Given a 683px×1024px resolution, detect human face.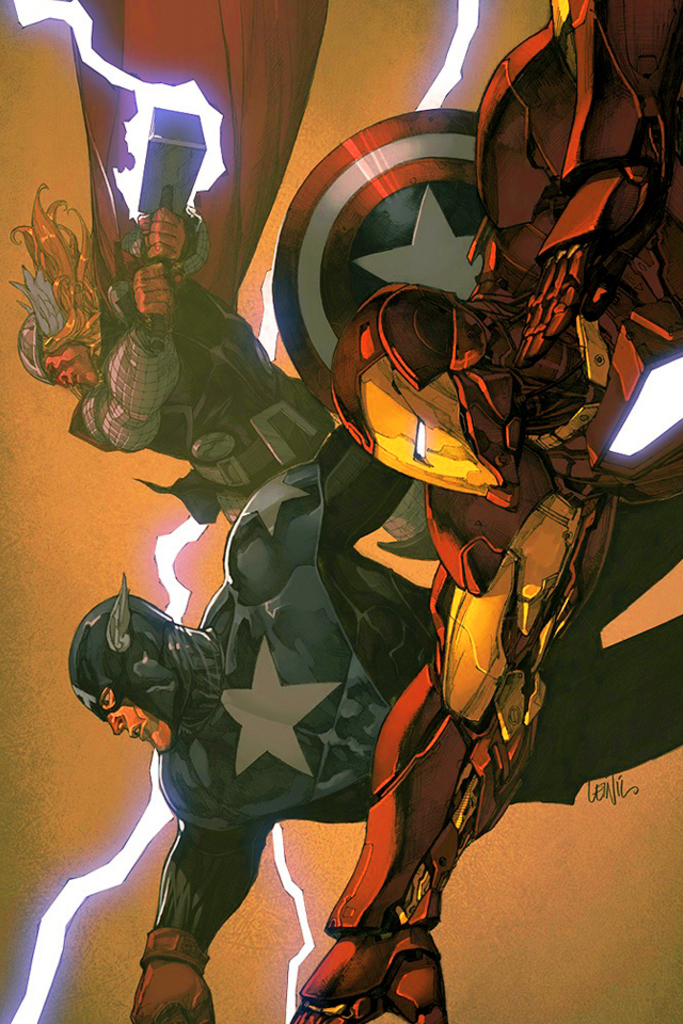
(99,687,175,755).
